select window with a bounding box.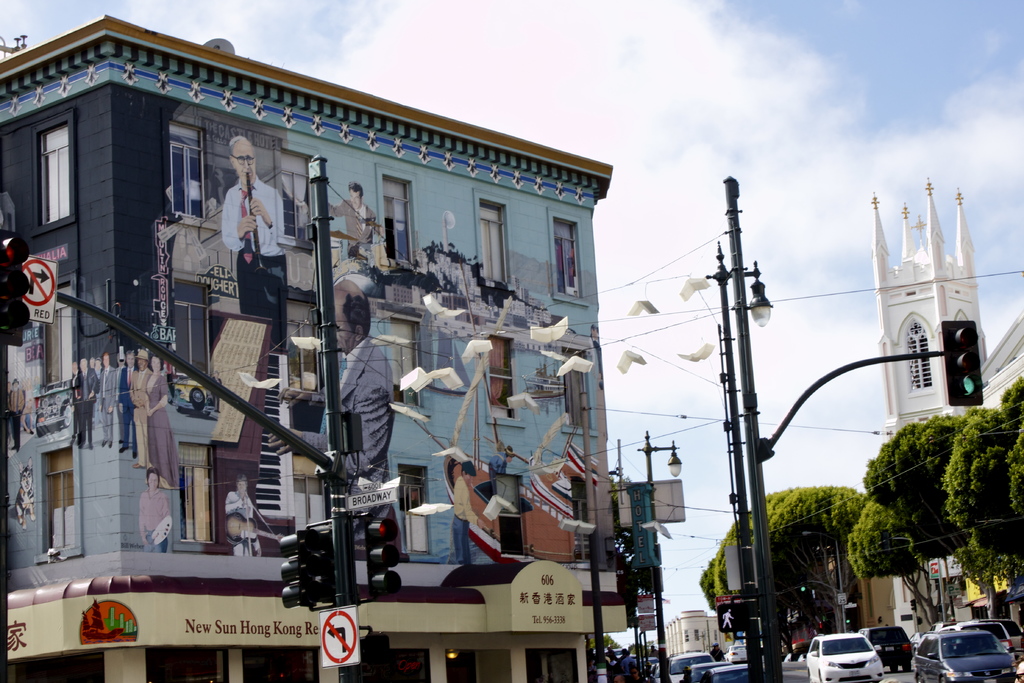
[177,444,213,537].
